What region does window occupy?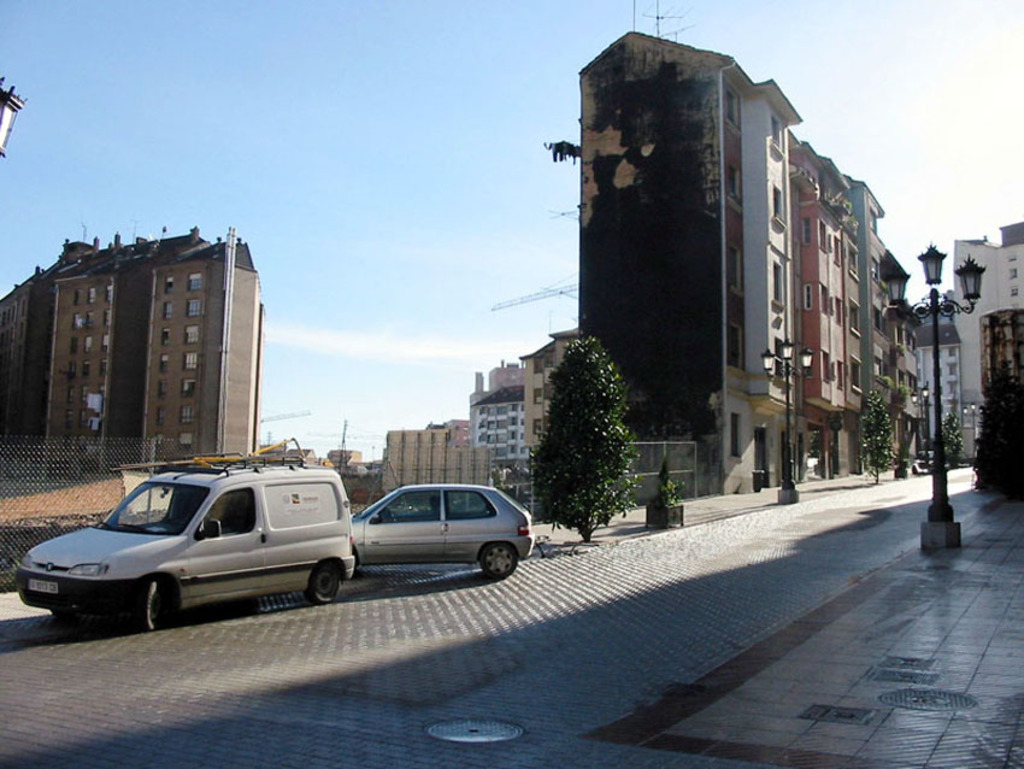
box(732, 164, 740, 205).
